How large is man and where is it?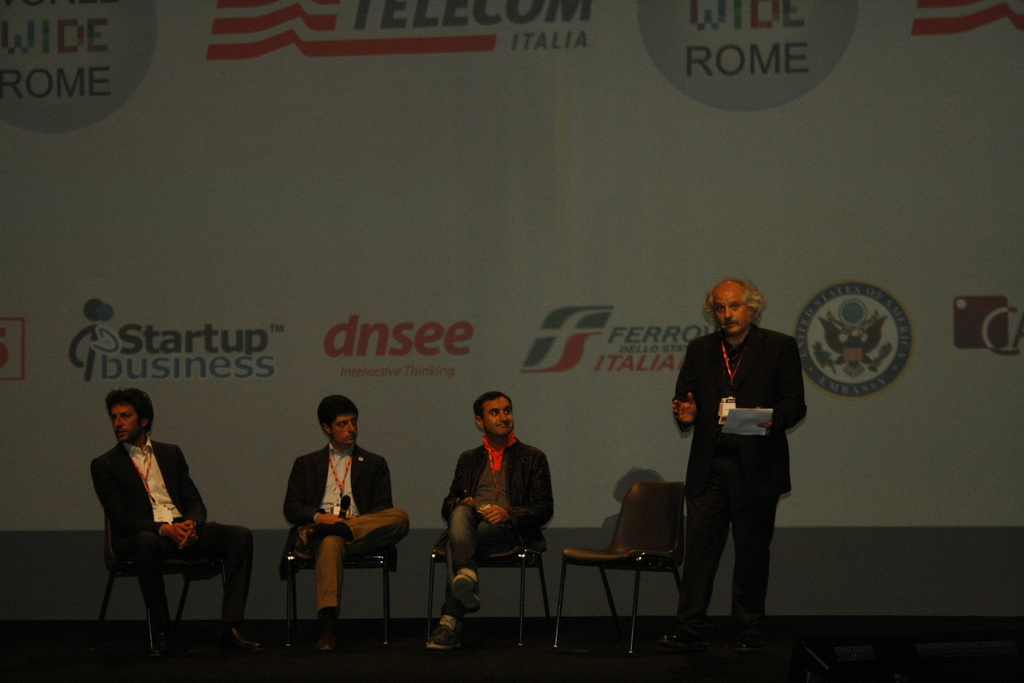
Bounding box: BBox(283, 390, 412, 655).
